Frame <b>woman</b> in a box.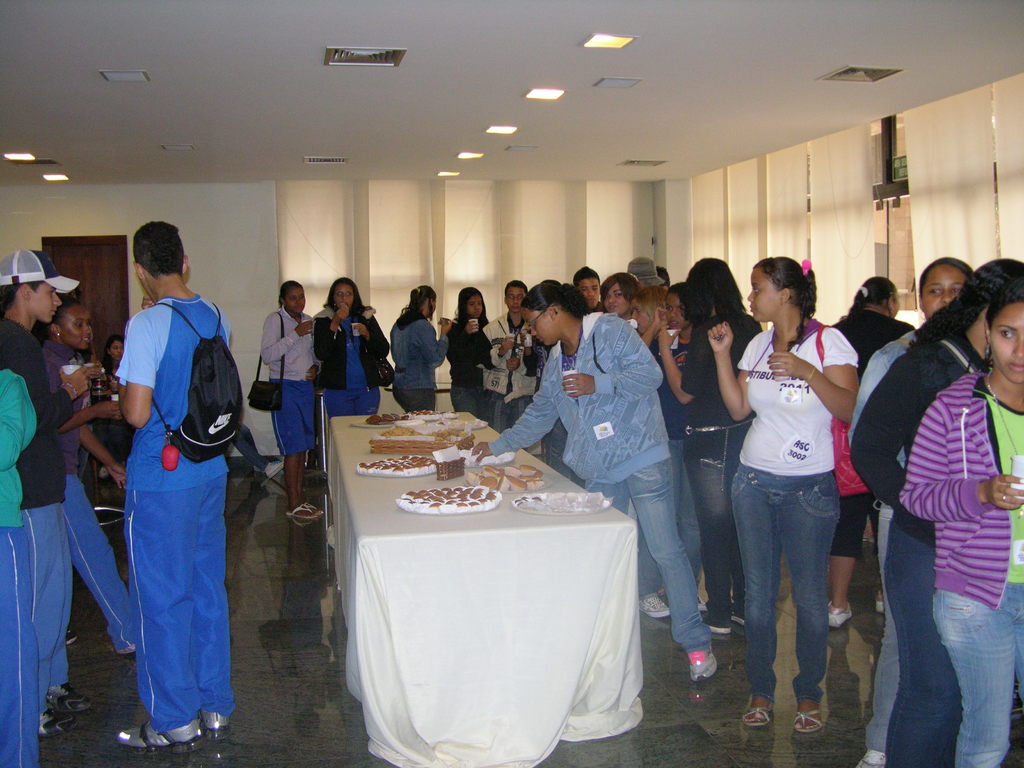
{"x1": 659, "y1": 254, "x2": 760, "y2": 641}.
